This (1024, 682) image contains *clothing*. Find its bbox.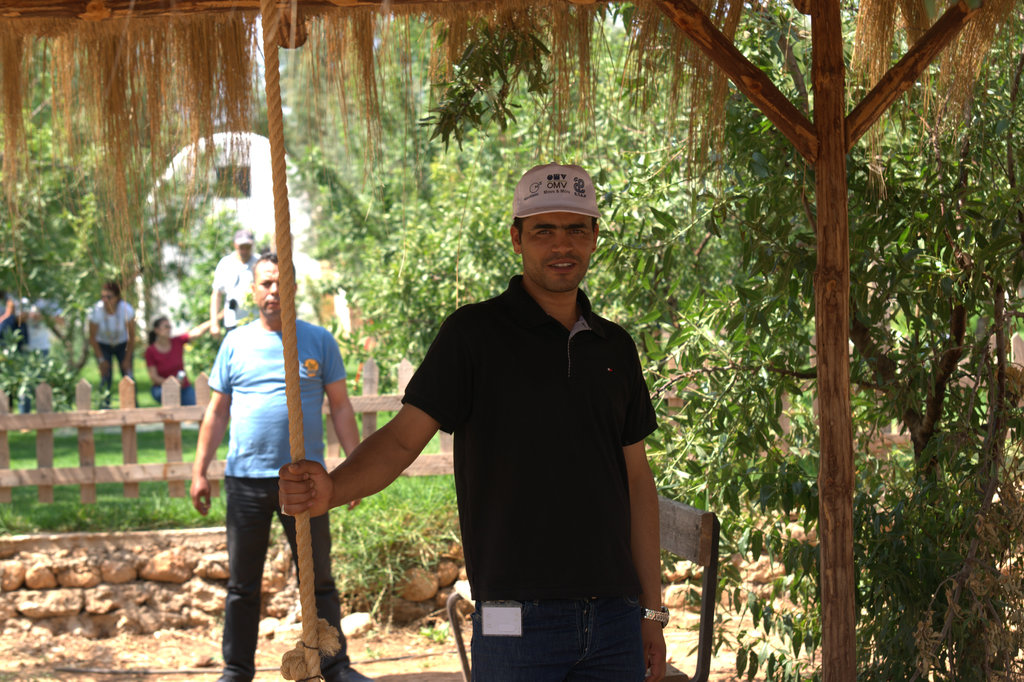
[x1=147, y1=330, x2=195, y2=400].
